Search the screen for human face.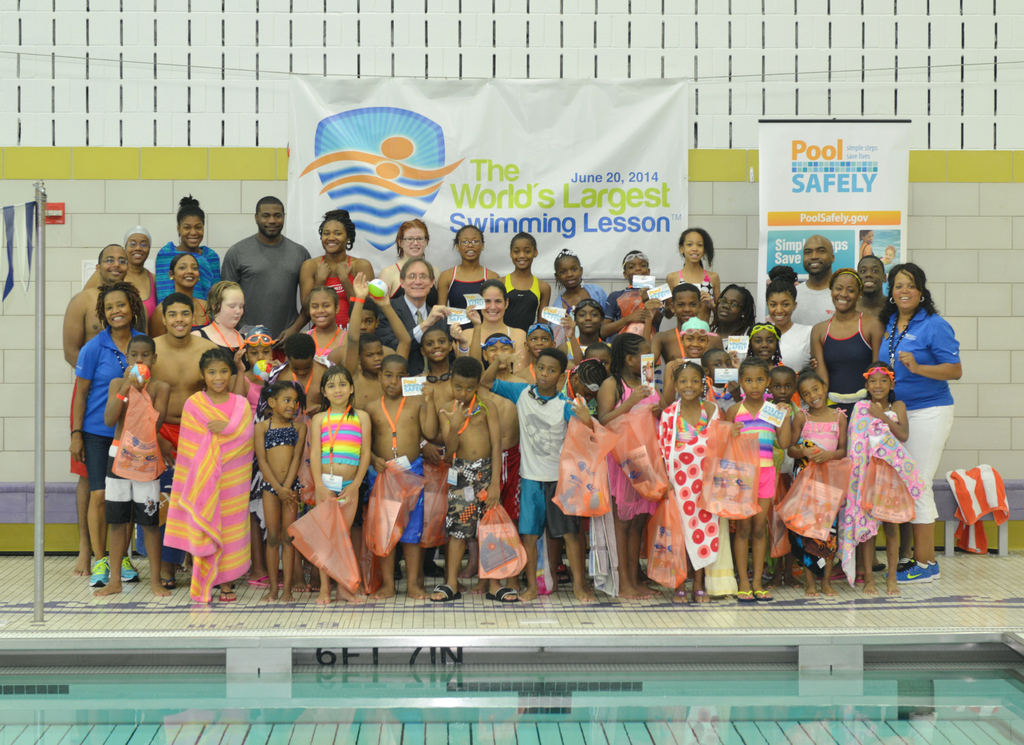
Found at detection(403, 224, 428, 254).
